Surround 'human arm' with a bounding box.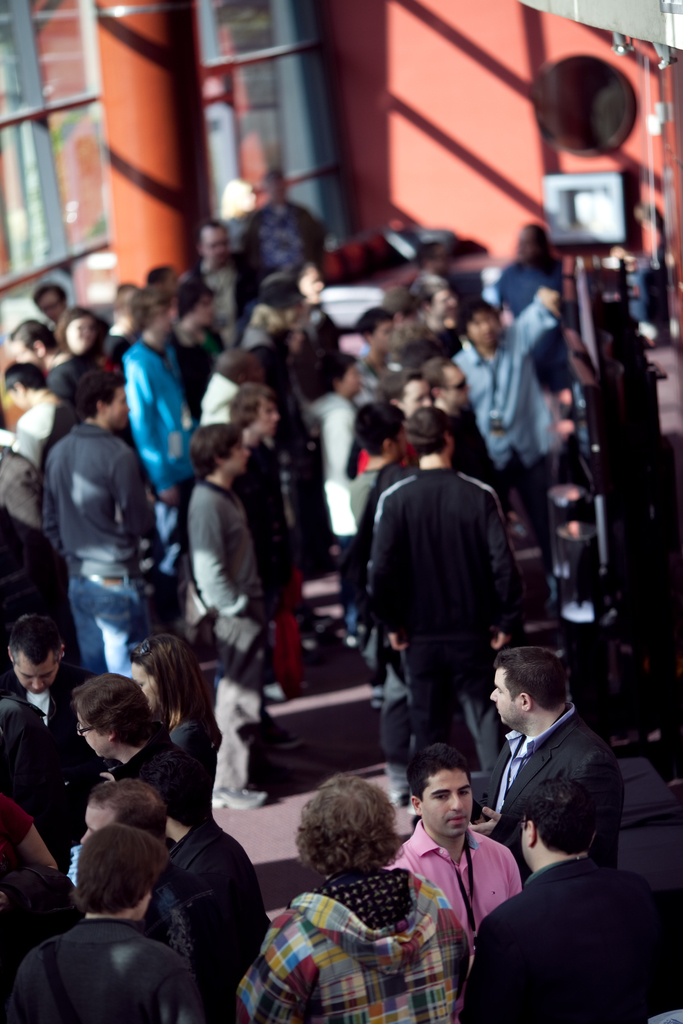
<box>122,354,178,506</box>.
